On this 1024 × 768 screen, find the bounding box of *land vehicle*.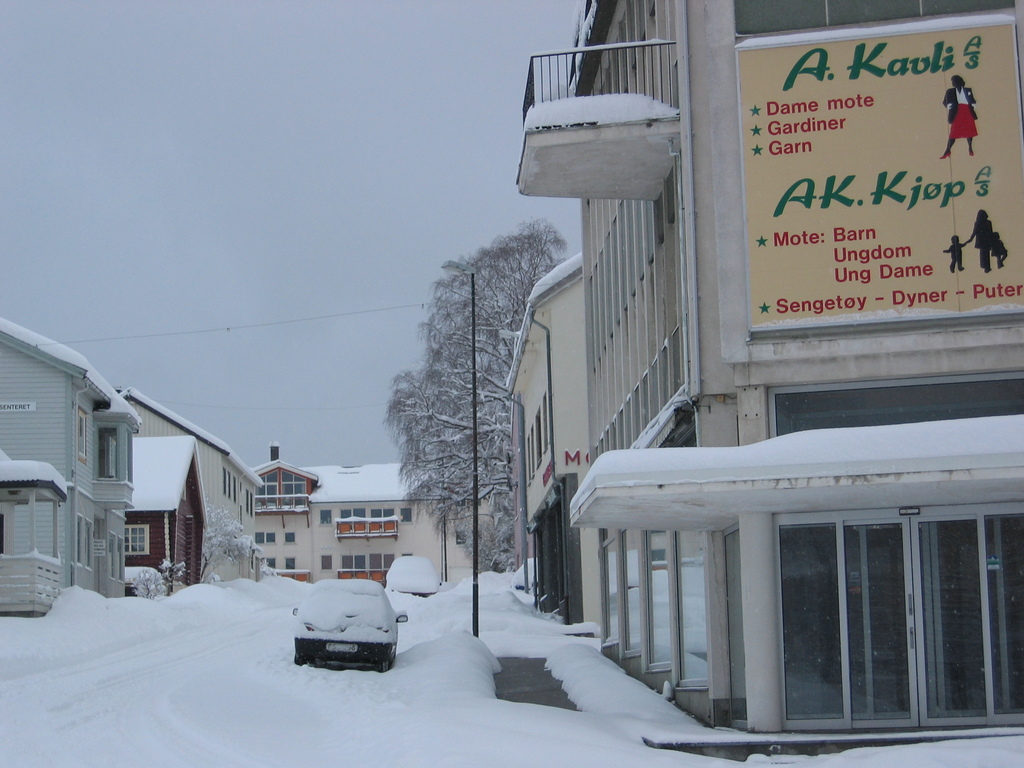
Bounding box: region(124, 562, 170, 599).
